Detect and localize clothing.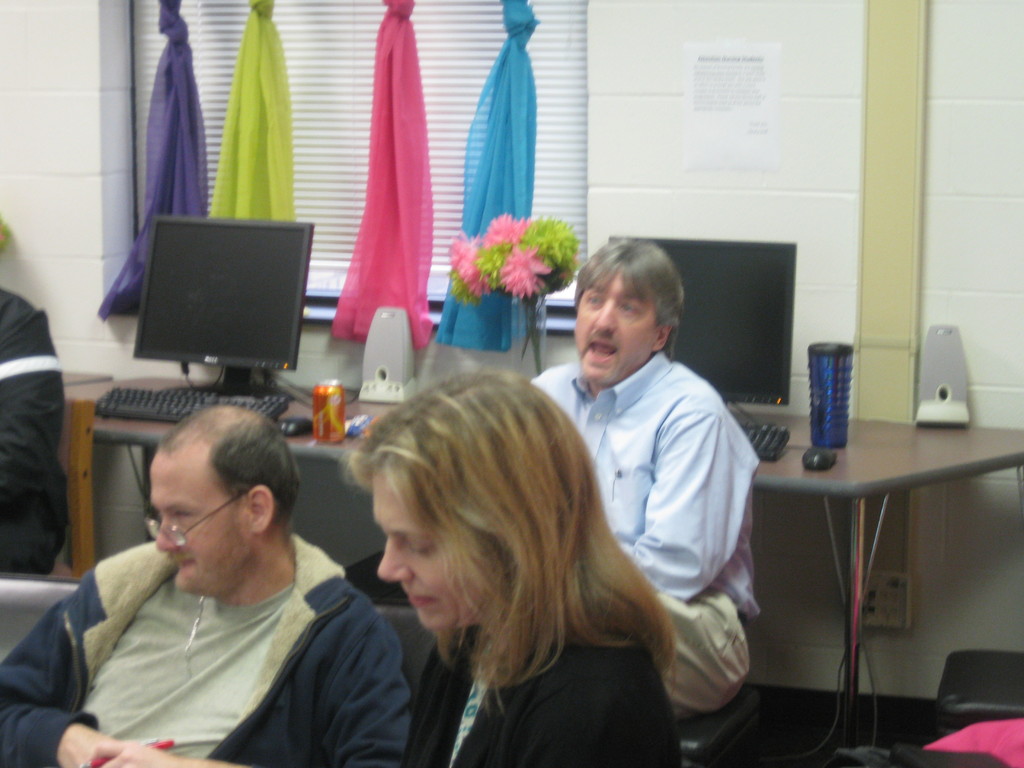
Localized at (left=38, top=514, right=399, bottom=753).
